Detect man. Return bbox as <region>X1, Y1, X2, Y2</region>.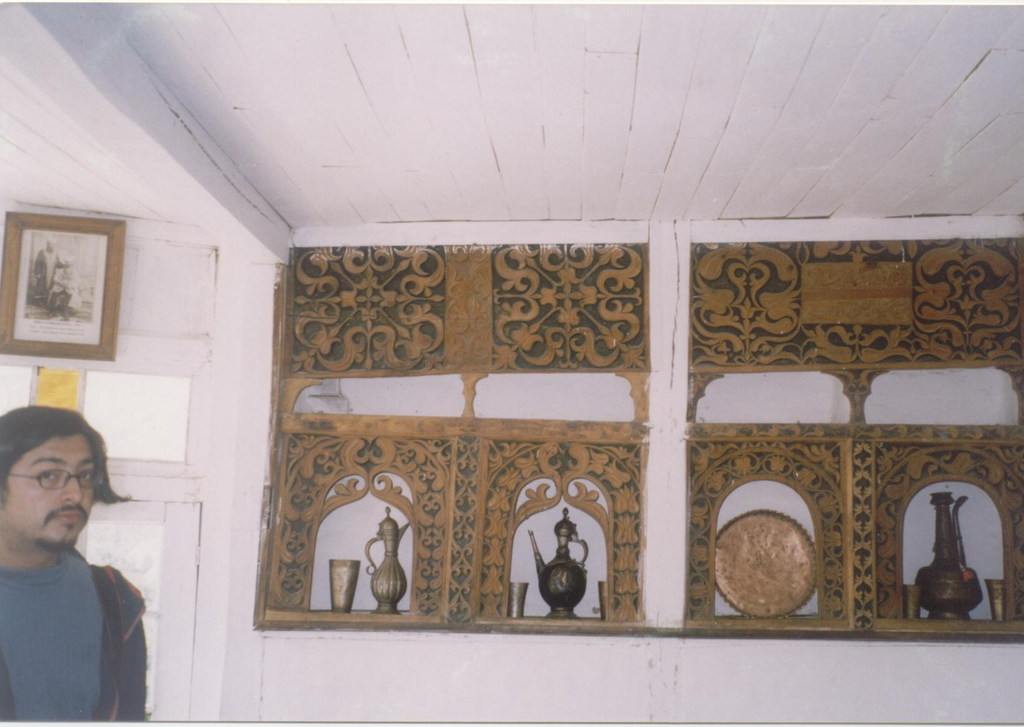
<region>0, 402, 165, 726</region>.
